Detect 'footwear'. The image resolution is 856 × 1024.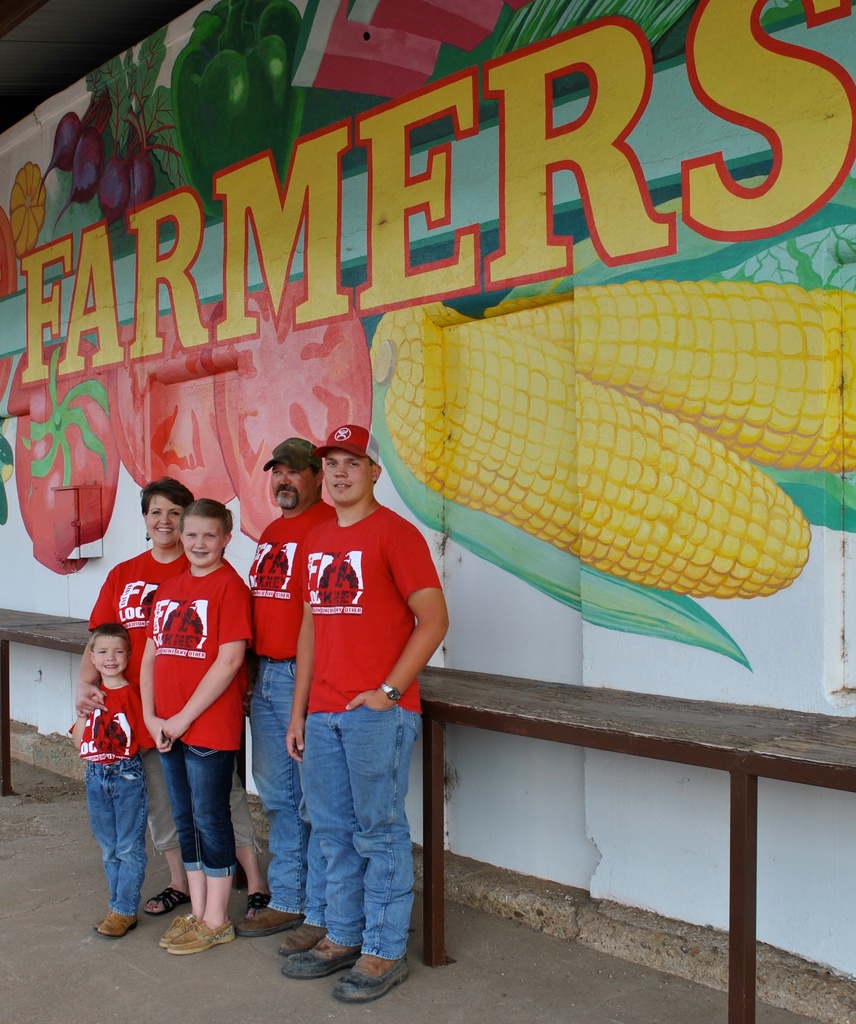
(95, 913, 139, 935).
